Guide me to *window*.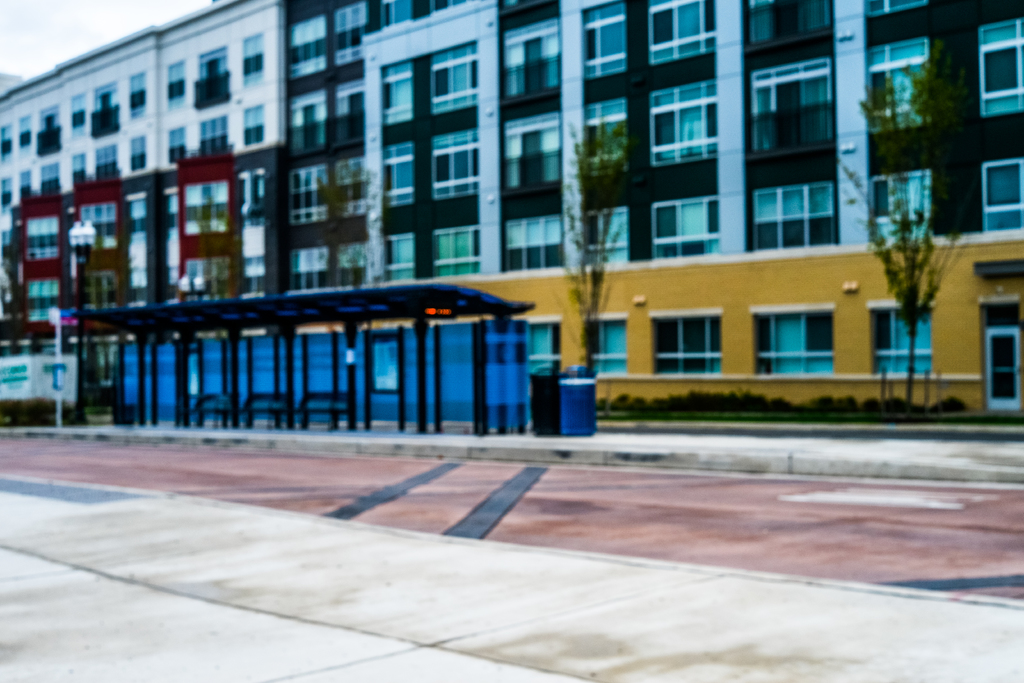
Guidance: locate(651, 0, 719, 62).
